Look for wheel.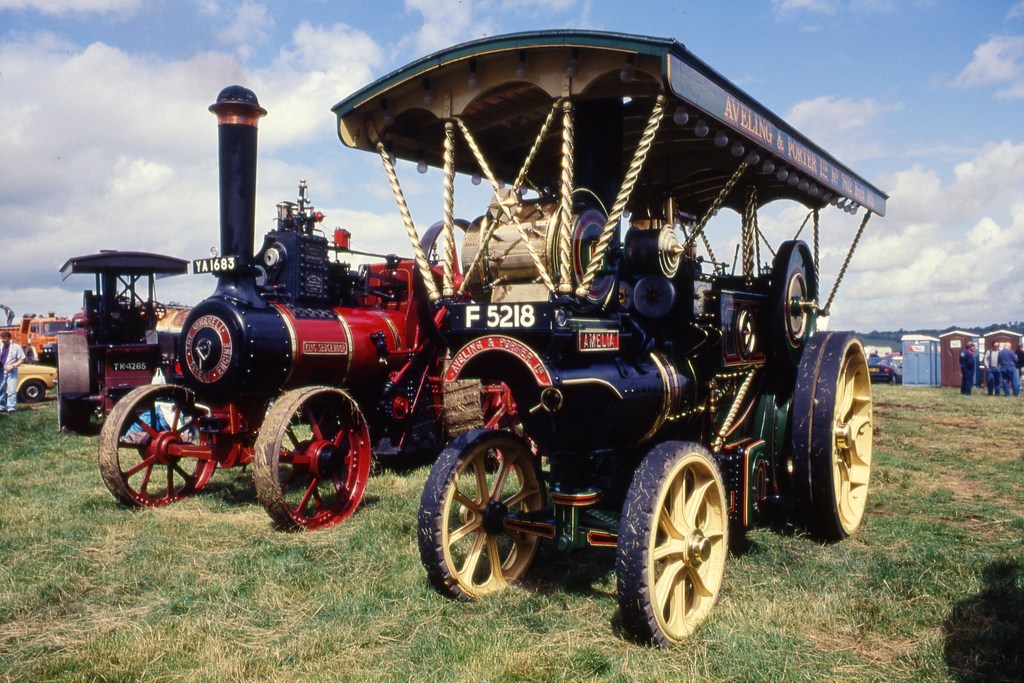
Found: [x1=417, y1=428, x2=548, y2=604].
